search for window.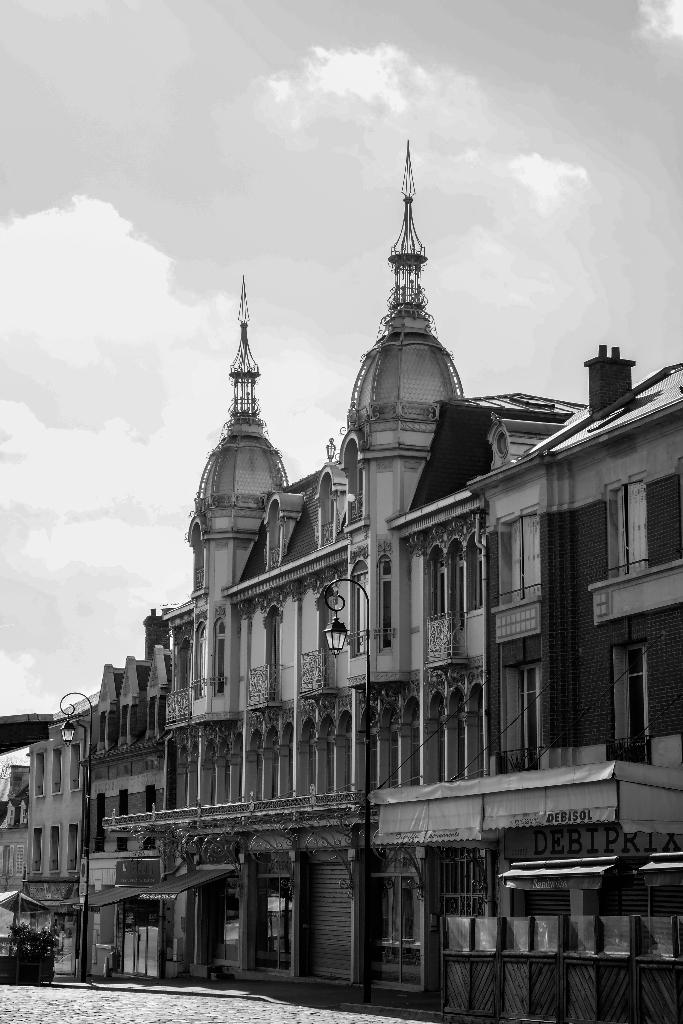
Found at [49, 826, 63, 874].
